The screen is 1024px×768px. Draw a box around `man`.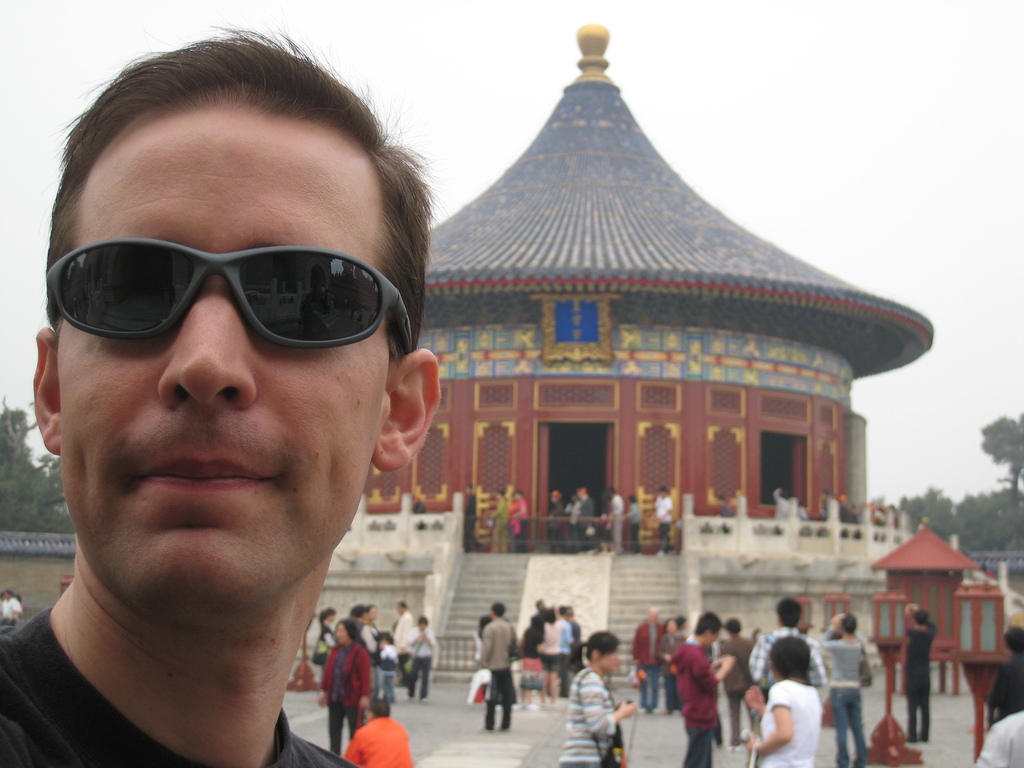
{"left": 751, "top": 598, "right": 829, "bottom": 693}.
